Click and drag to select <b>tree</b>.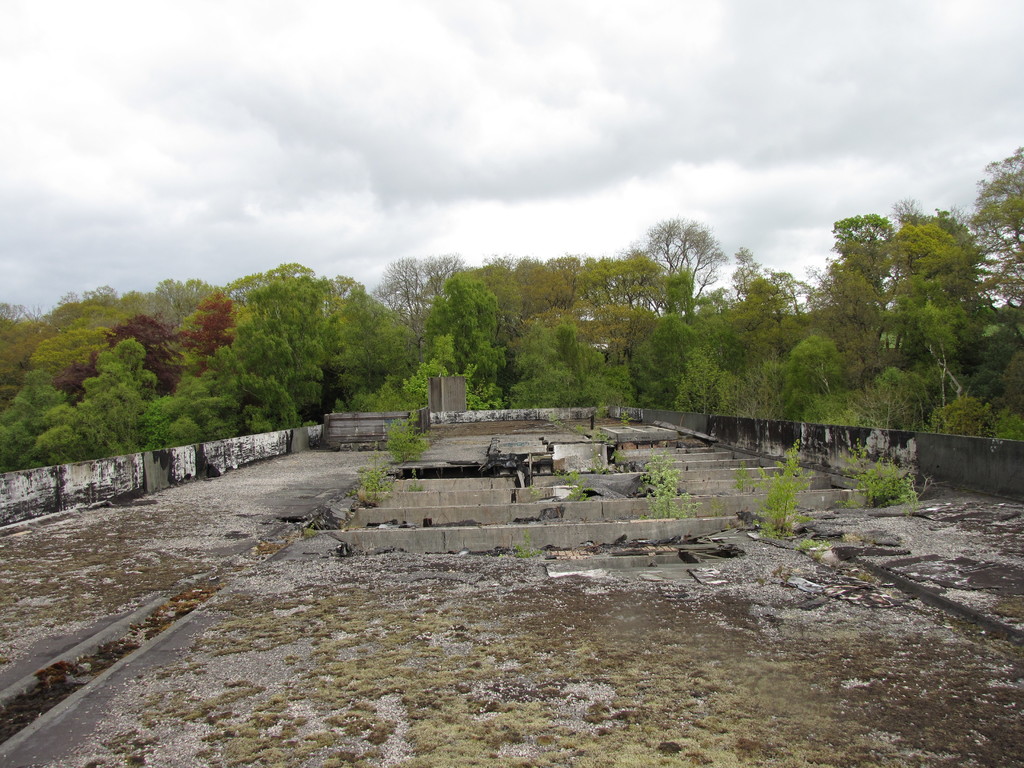
Selection: x1=870 y1=369 x2=926 y2=426.
